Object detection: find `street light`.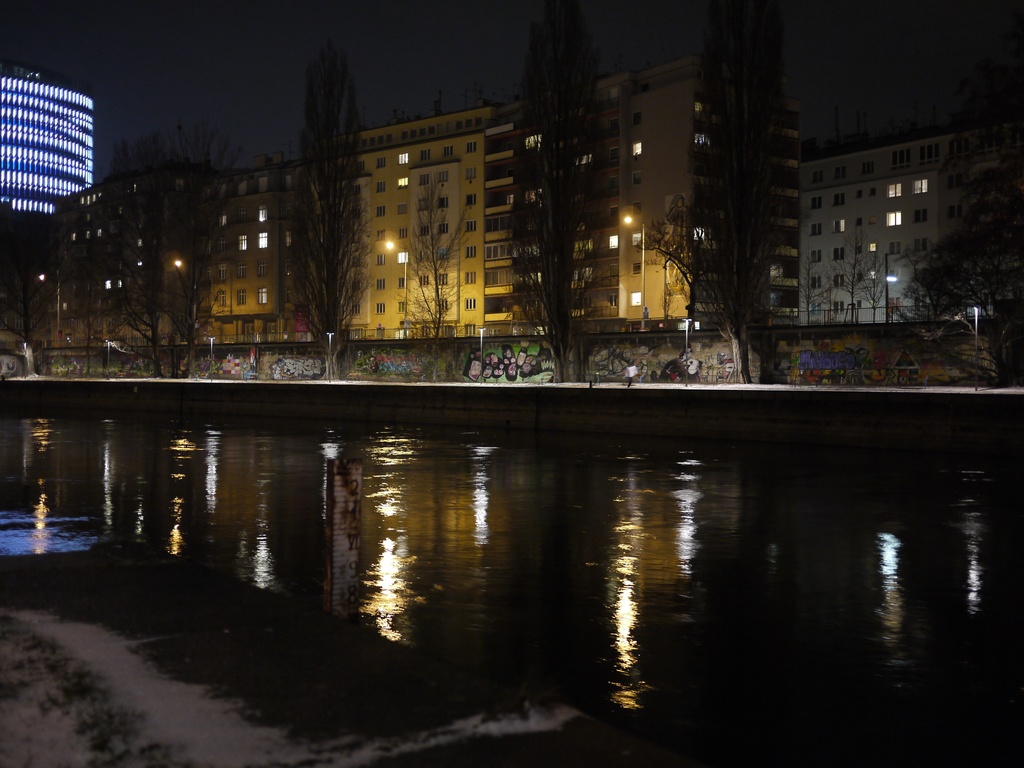
(left=614, top=204, right=651, bottom=329).
